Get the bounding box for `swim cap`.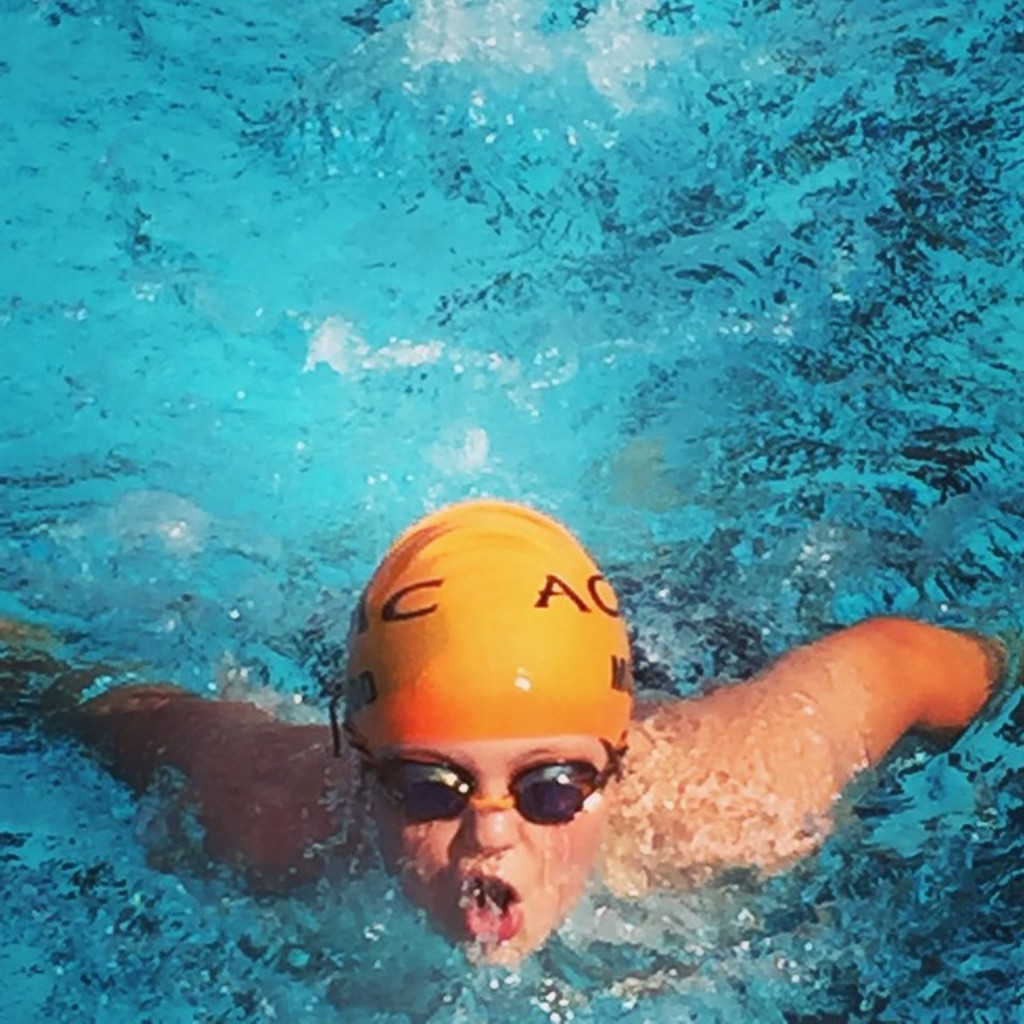
detection(338, 496, 632, 747).
